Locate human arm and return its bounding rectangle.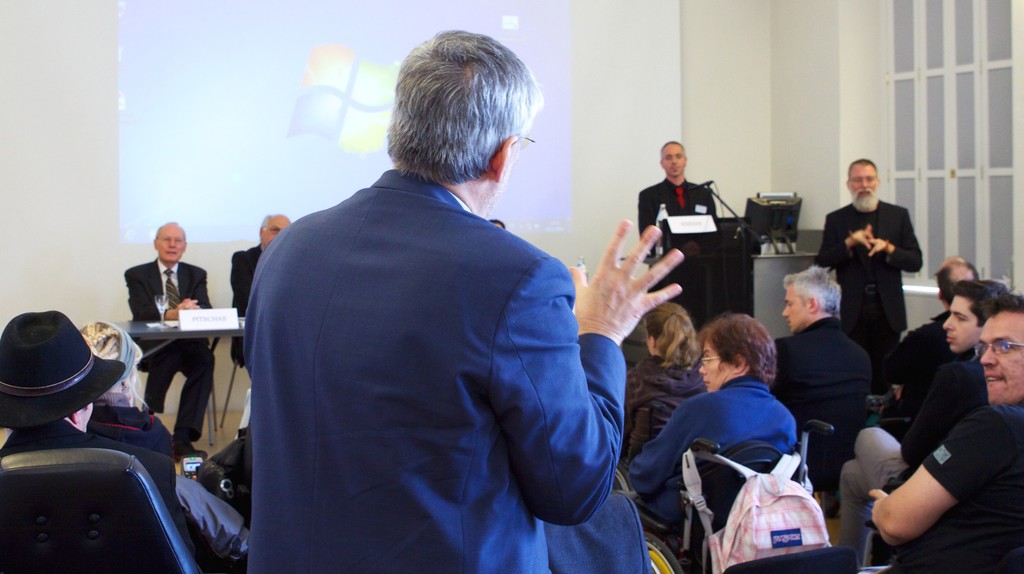
locate(911, 382, 972, 463).
